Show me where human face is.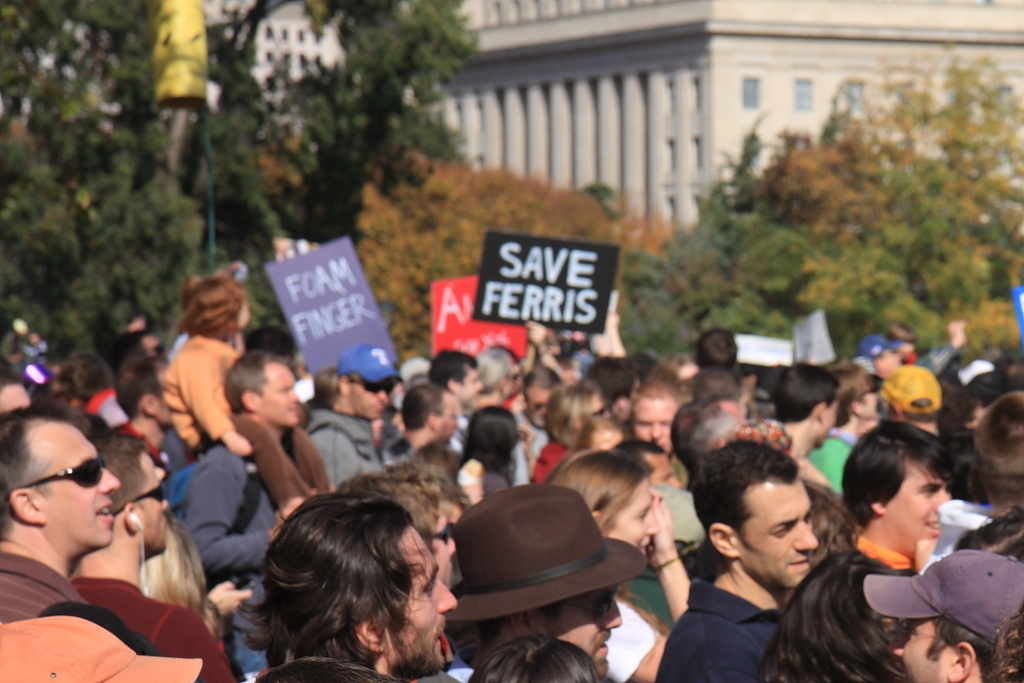
human face is at bbox(737, 484, 821, 586).
